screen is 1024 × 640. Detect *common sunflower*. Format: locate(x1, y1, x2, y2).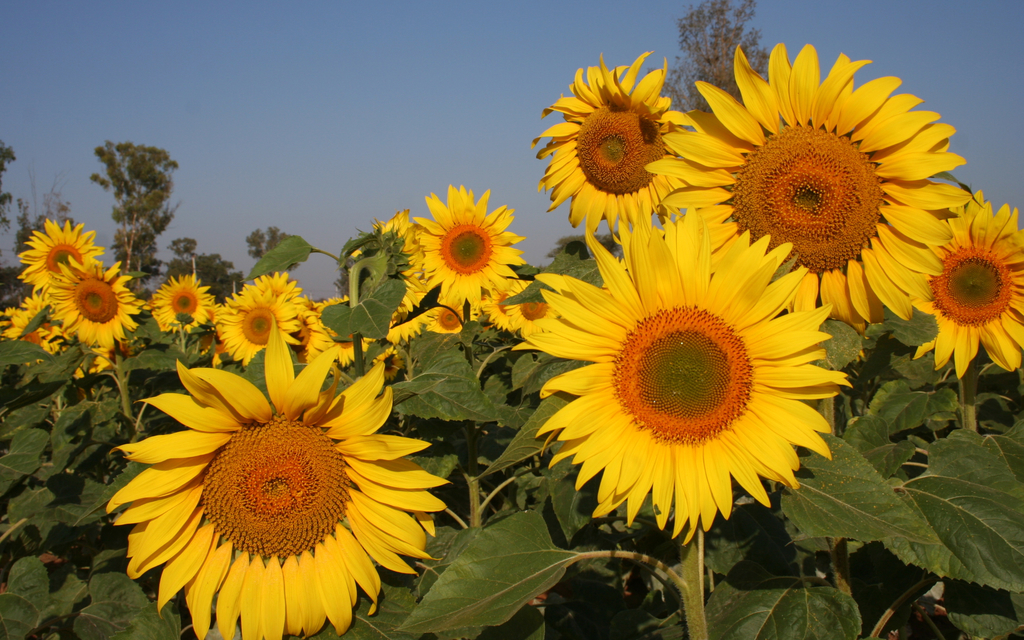
locate(508, 200, 854, 545).
